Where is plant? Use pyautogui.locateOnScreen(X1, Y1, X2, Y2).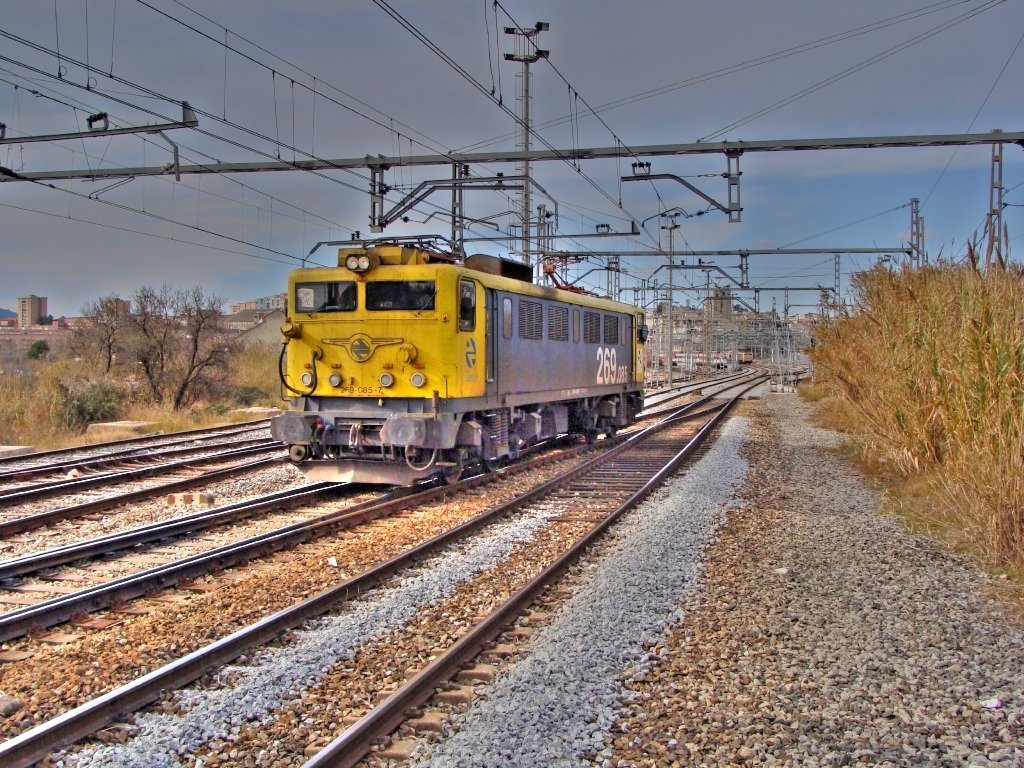
pyautogui.locateOnScreen(24, 323, 58, 362).
